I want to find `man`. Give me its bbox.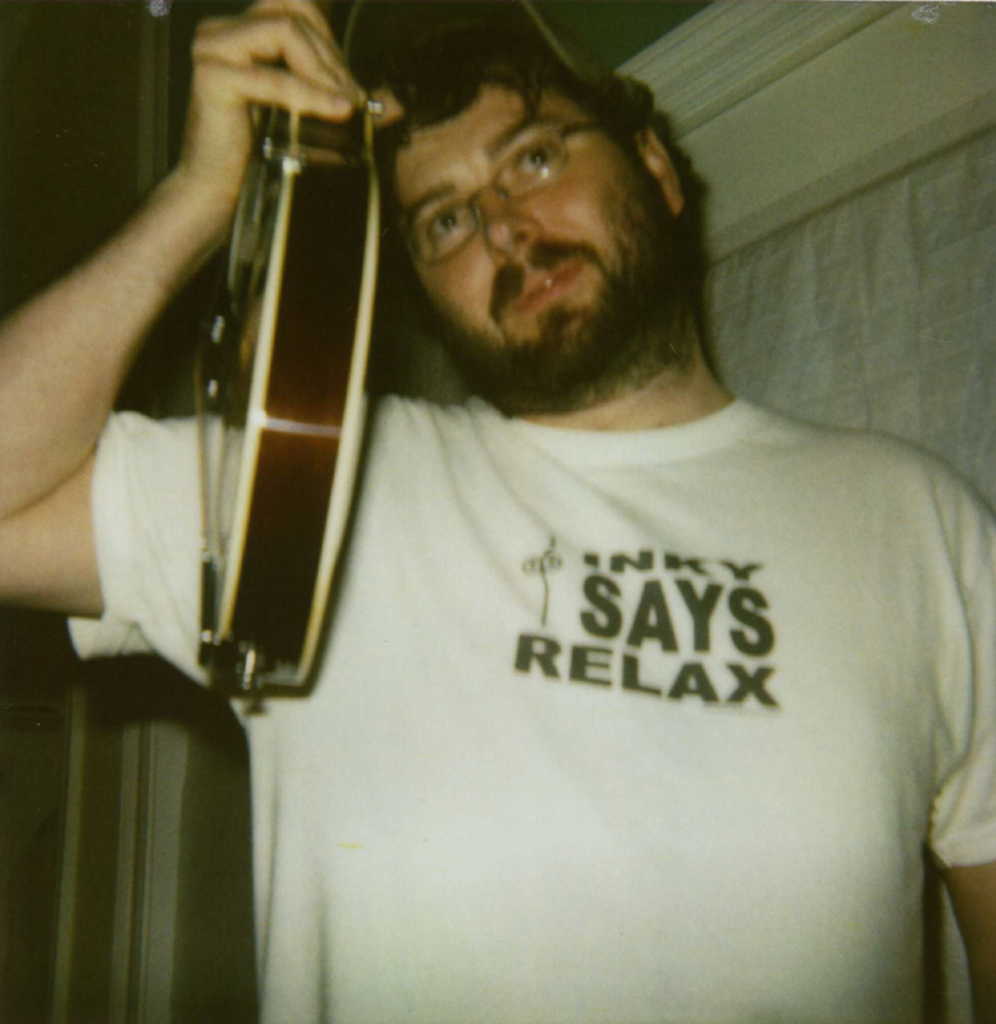
box=[0, 0, 995, 1023].
